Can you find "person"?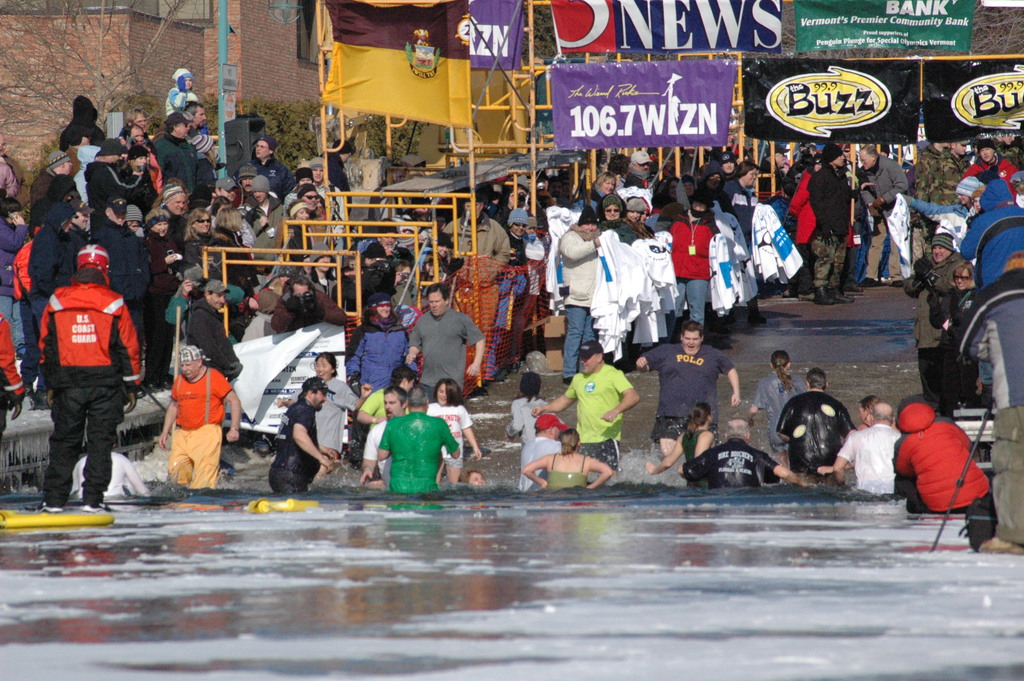
Yes, bounding box: rect(422, 377, 481, 484).
